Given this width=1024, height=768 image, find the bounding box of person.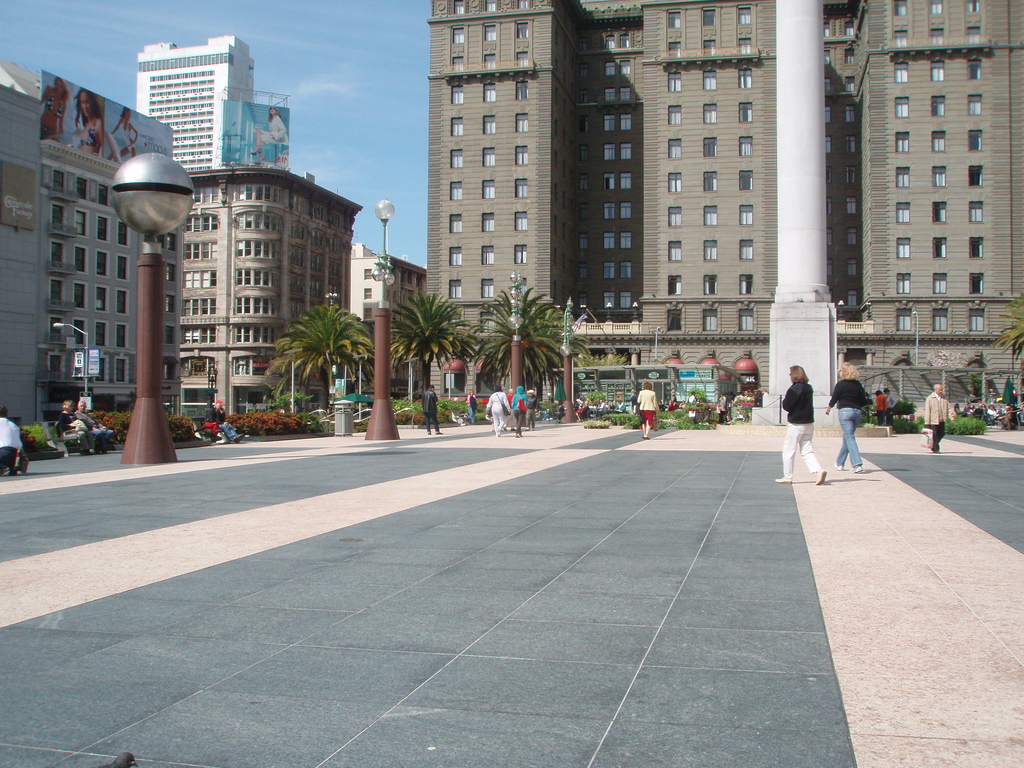
rect(874, 391, 884, 422).
